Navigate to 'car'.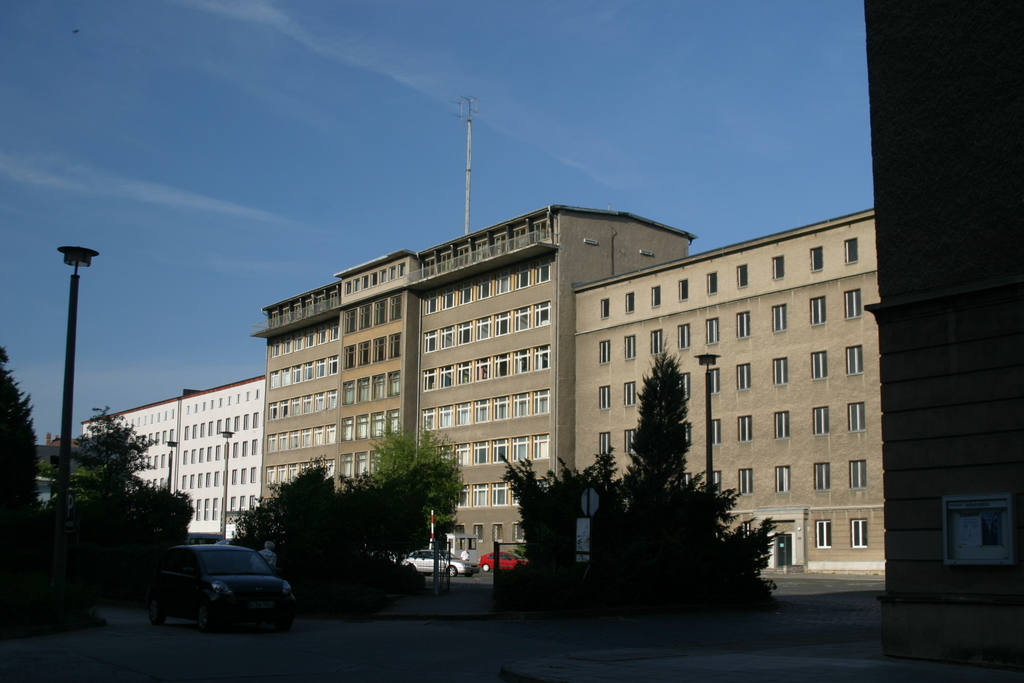
Navigation target: region(129, 540, 299, 630).
